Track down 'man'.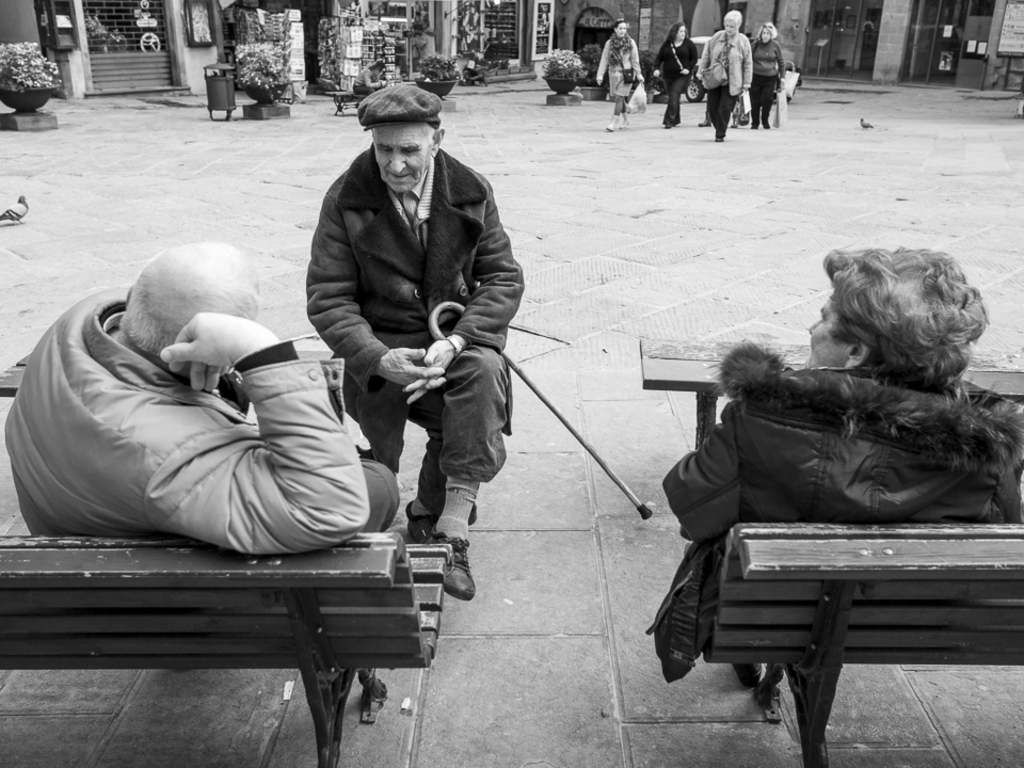
Tracked to <bbox>3, 240, 401, 557</bbox>.
